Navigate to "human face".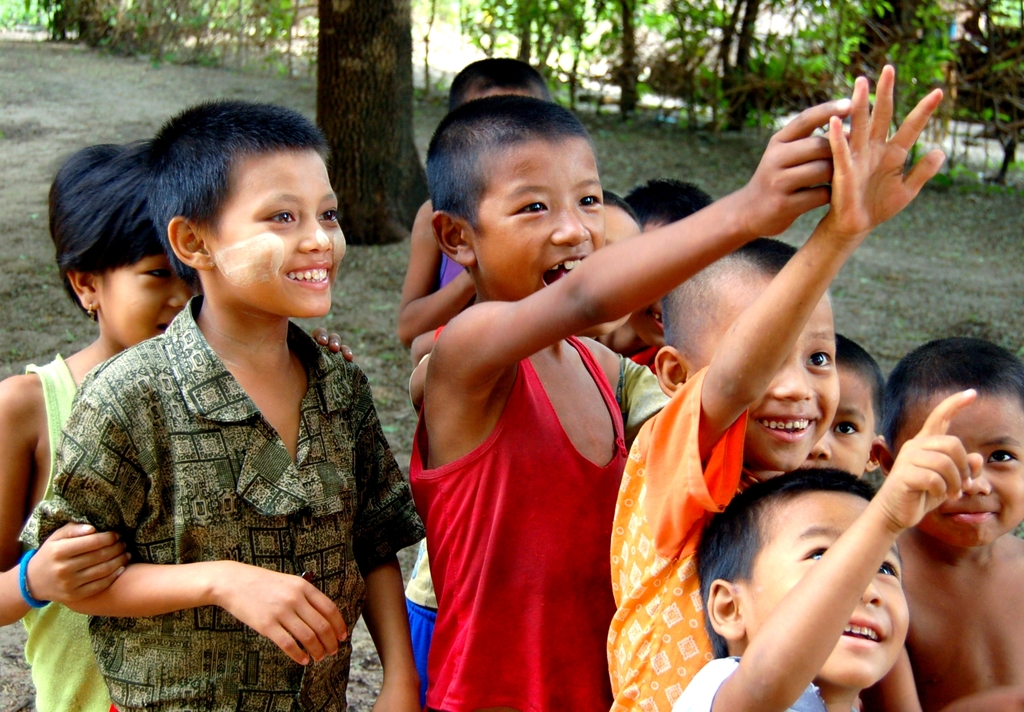
Navigation target: (left=633, top=222, right=669, bottom=343).
